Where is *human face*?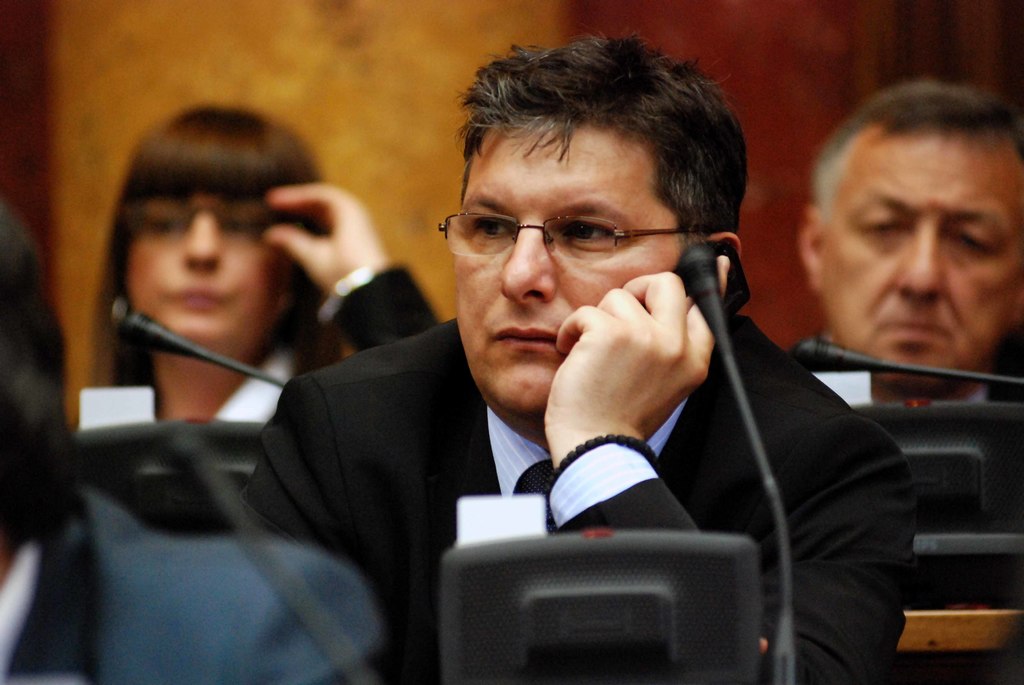
819 127 1020 386.
